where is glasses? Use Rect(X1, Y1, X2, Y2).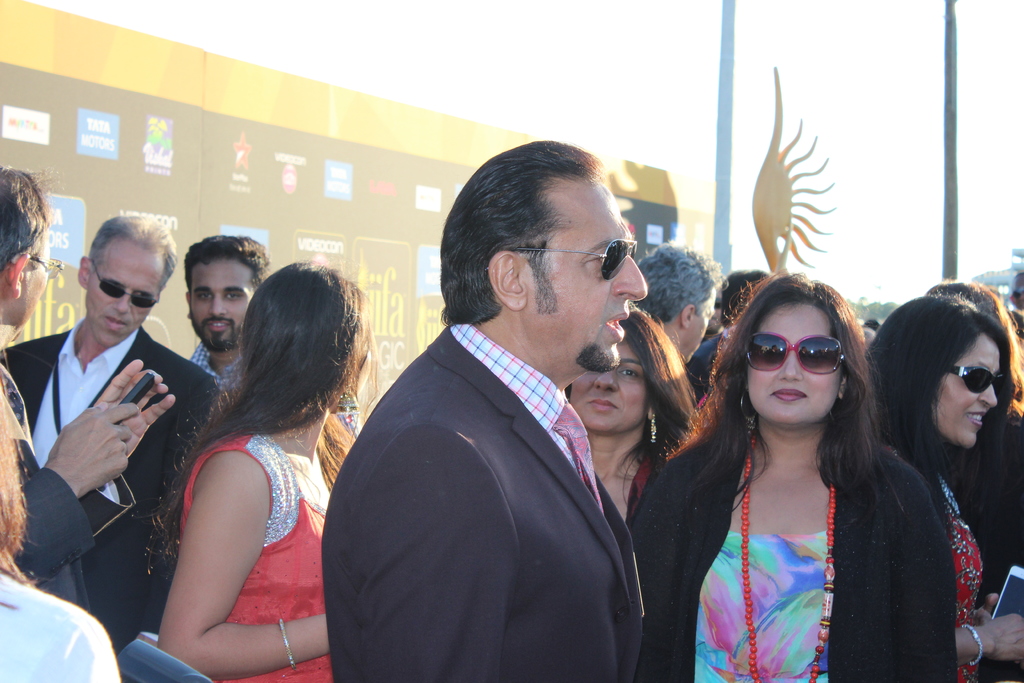
Rect(21, 250, 61, 277).
